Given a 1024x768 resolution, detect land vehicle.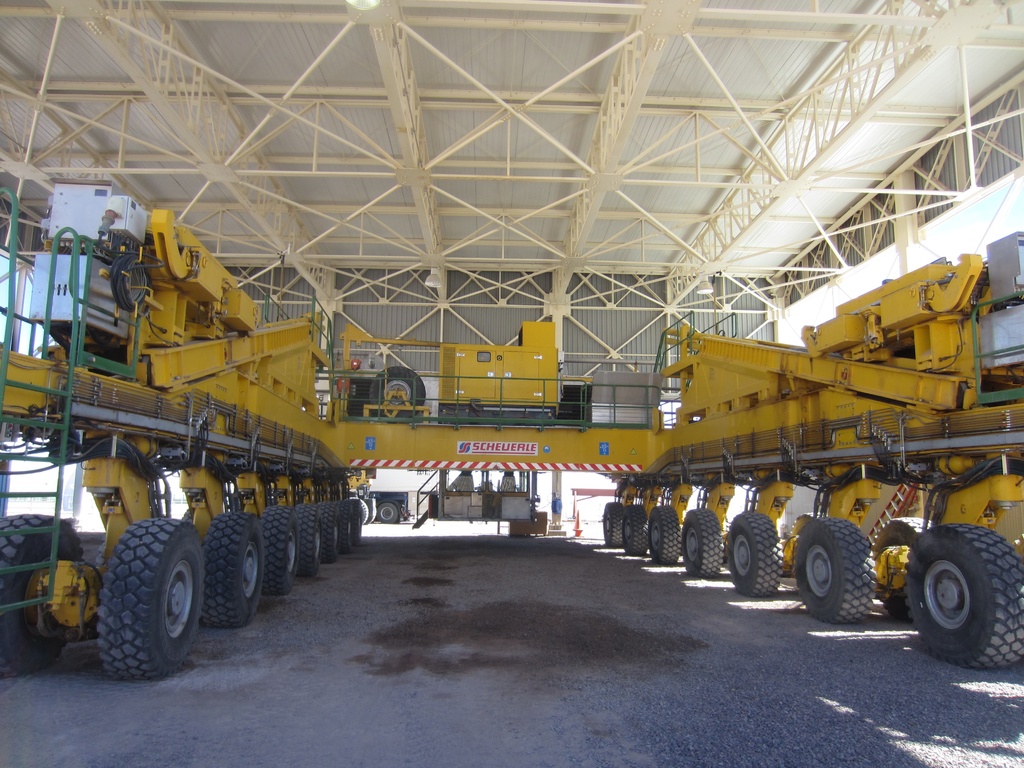
rect(0, 182, 1023, 666).
